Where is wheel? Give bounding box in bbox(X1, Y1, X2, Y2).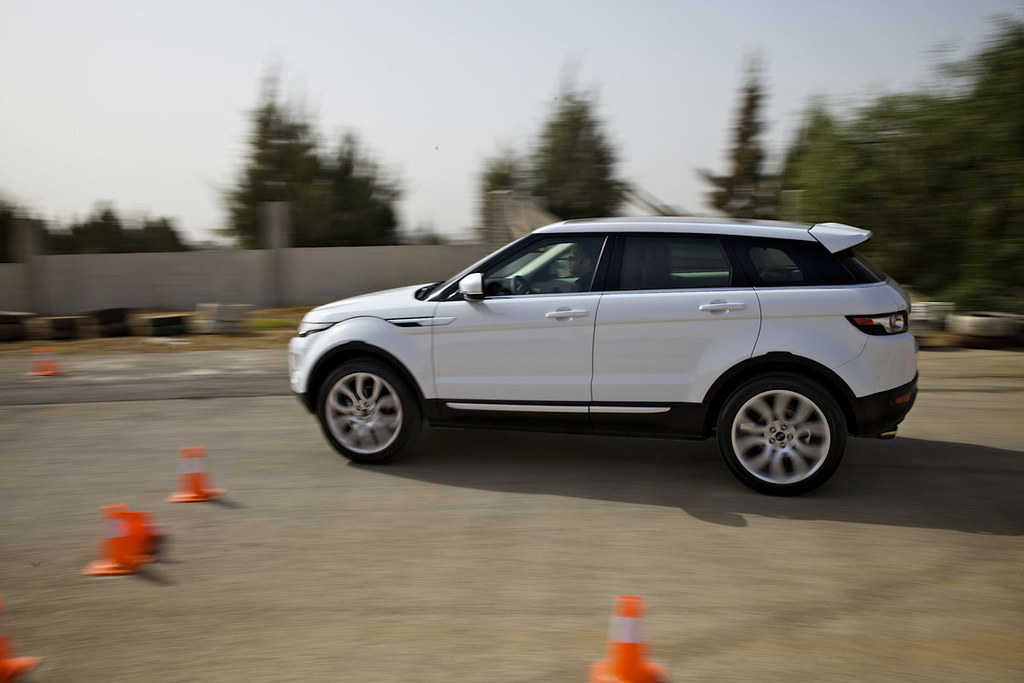
bbox(311, 357, 425, 462).
